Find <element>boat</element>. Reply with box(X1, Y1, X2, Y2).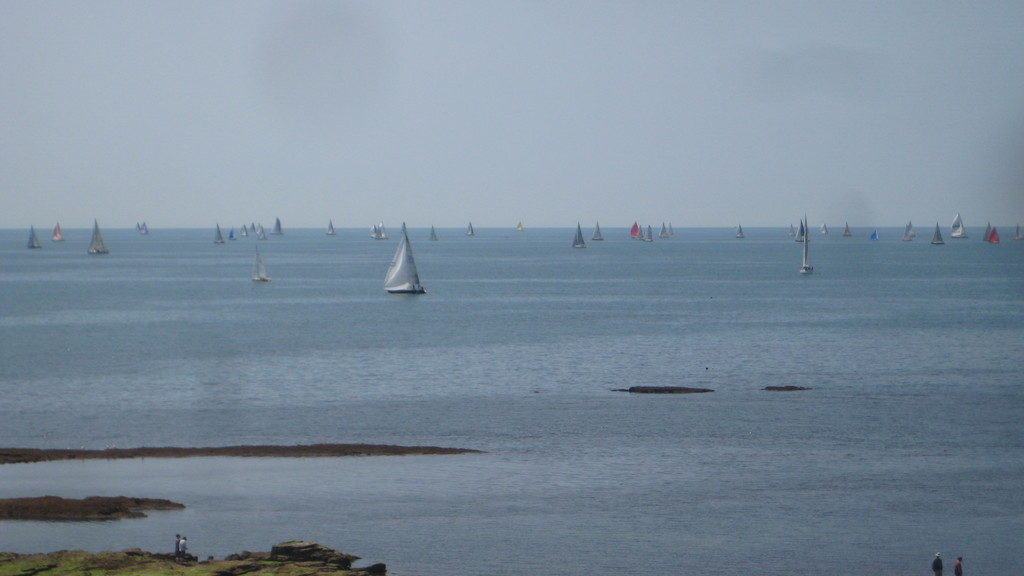
box(572, 227, 580, 247).
